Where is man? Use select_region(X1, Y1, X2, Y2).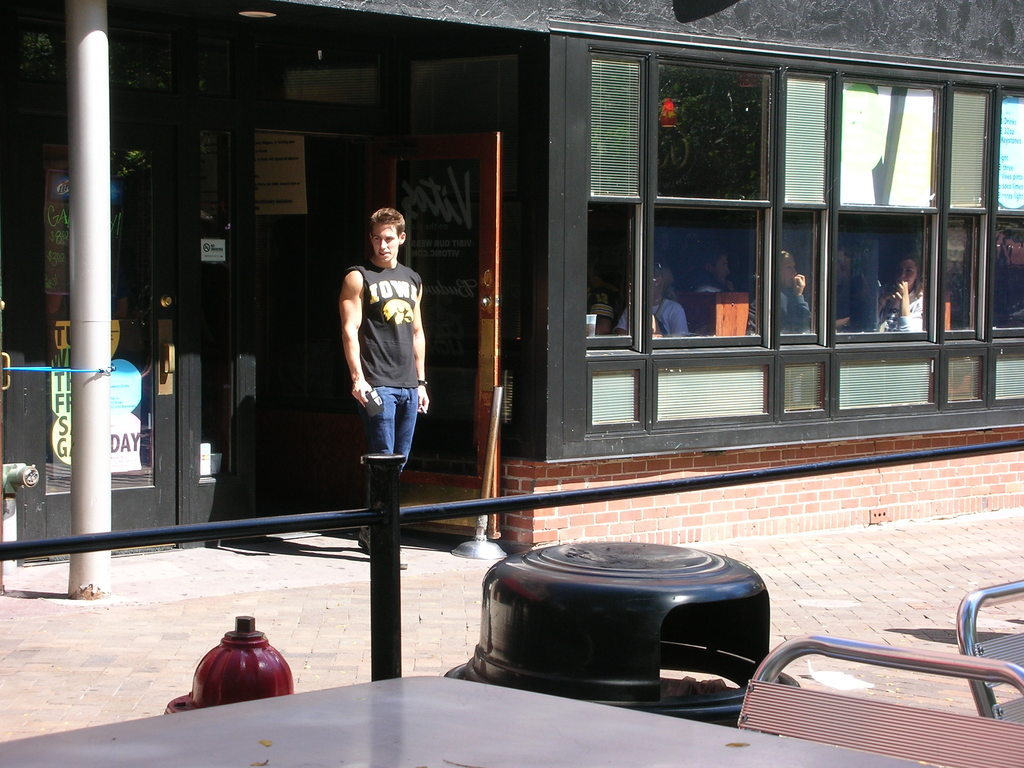
select_region(776, 246, 811, 335).
